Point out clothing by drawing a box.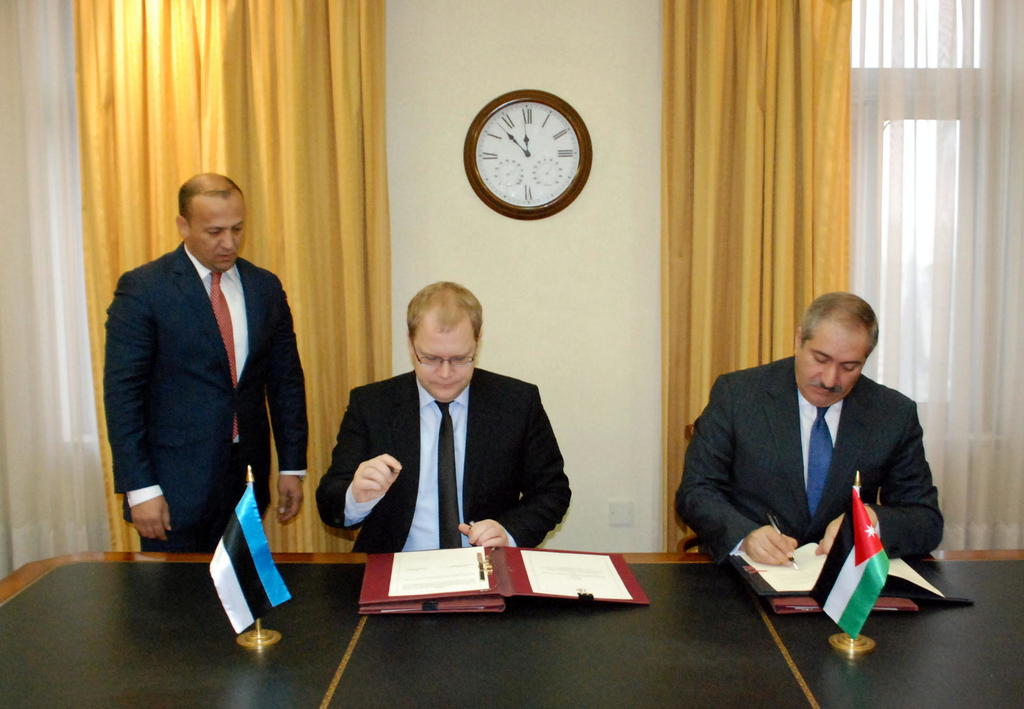
{"left": 316, "top": 363, "right": 575, "bottom": 555}.
